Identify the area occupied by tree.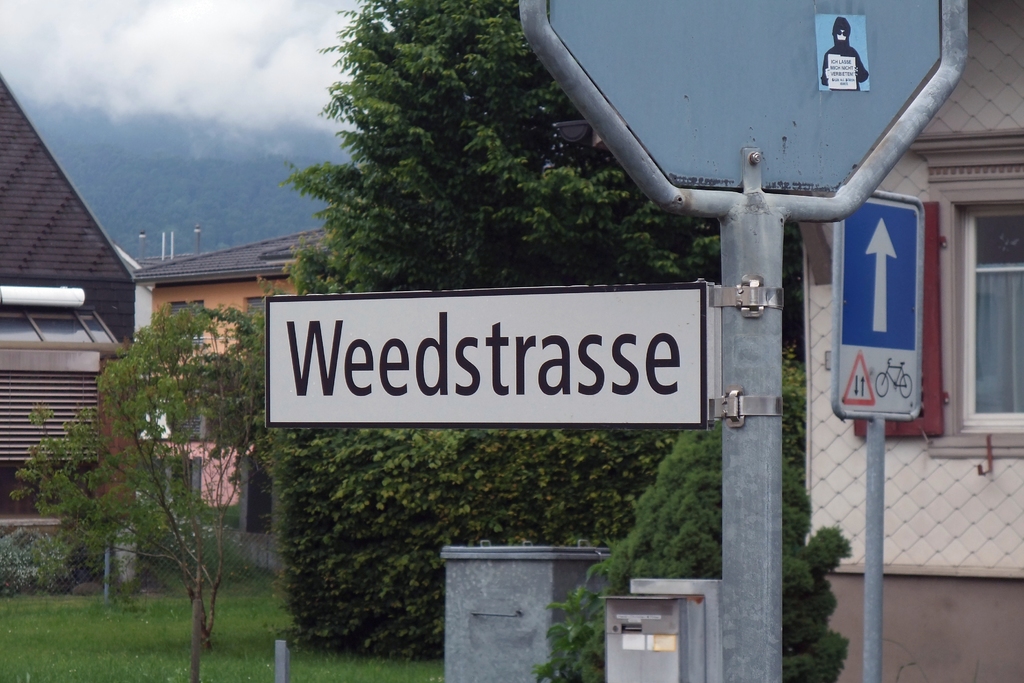
Area: <bbox>0, 300, 285, 650</bbox>.
